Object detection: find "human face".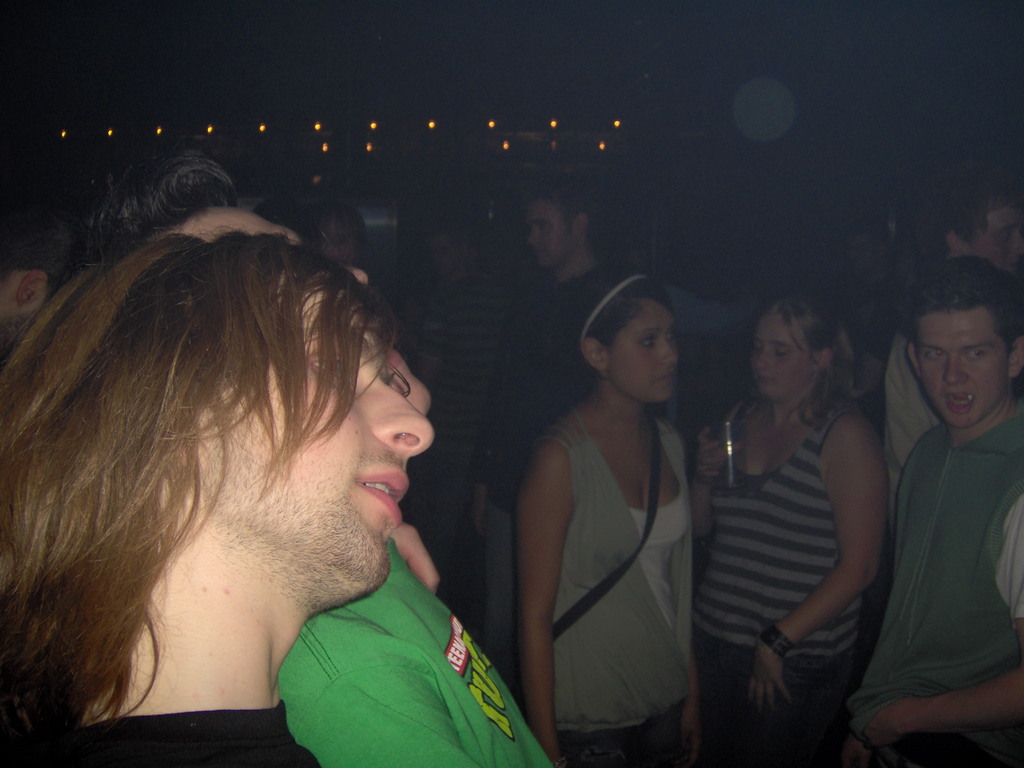
bbox=[606, 300, 678, 403].
